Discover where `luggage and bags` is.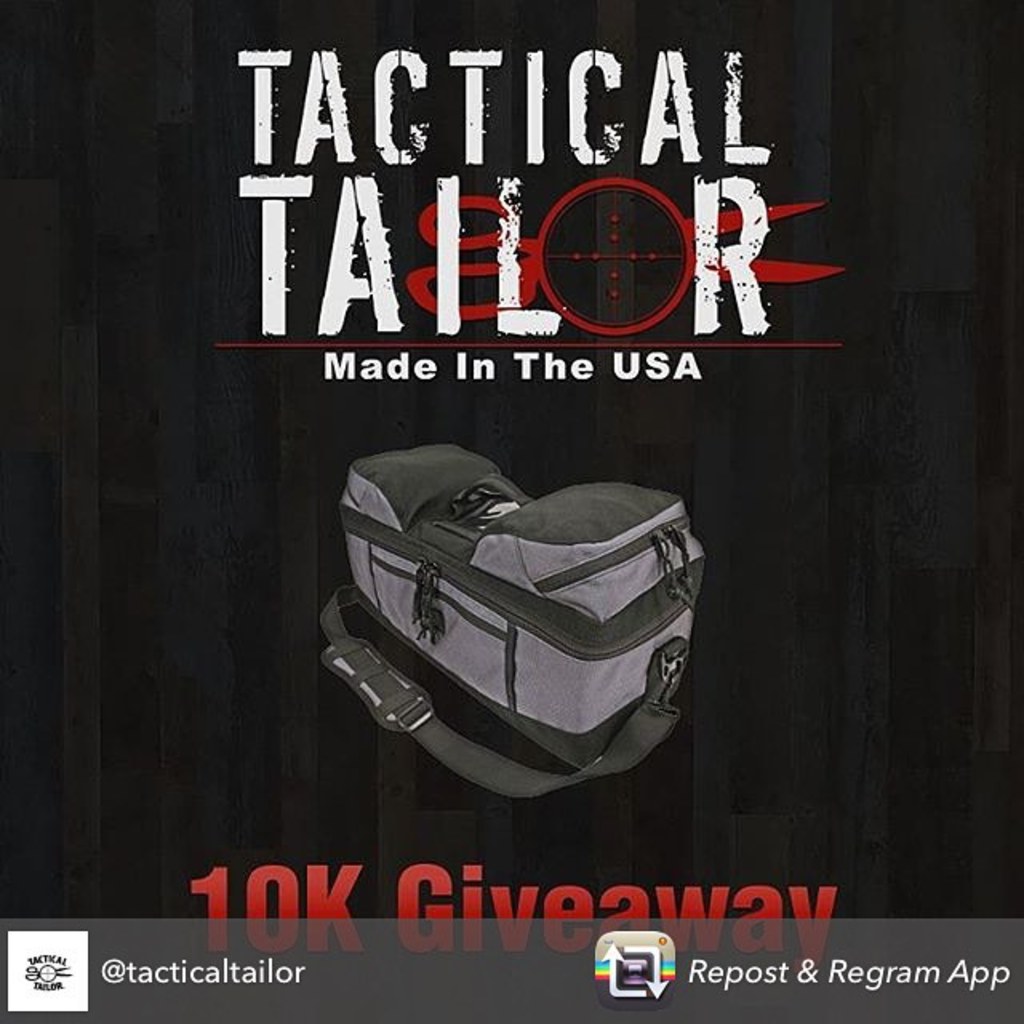
Discovered at (left=304, top=445, right=726, bottom=786).
